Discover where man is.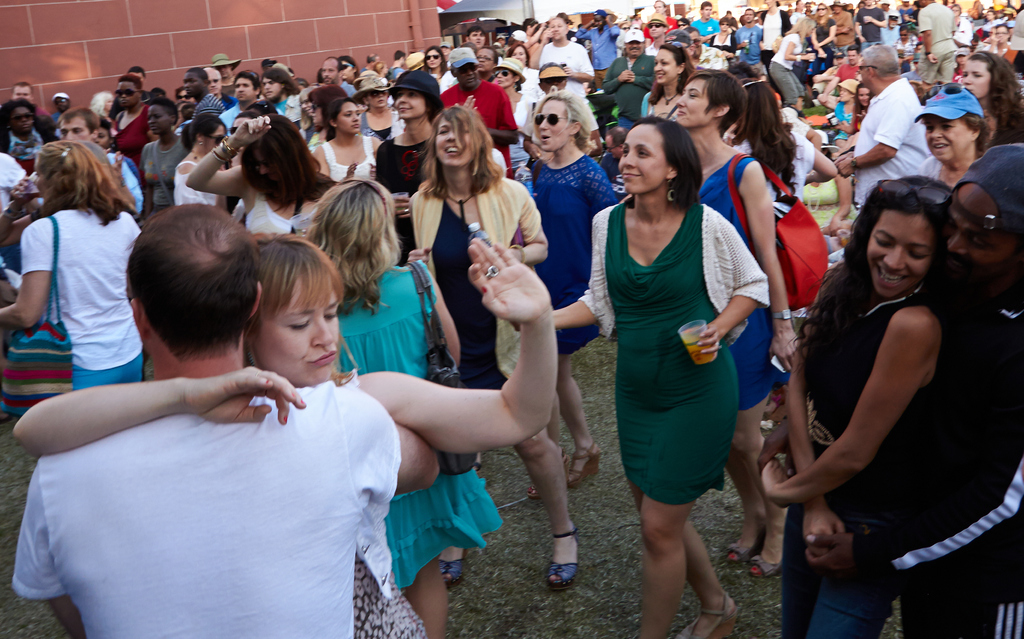
Discovered at (253, 70, 305, 133).
